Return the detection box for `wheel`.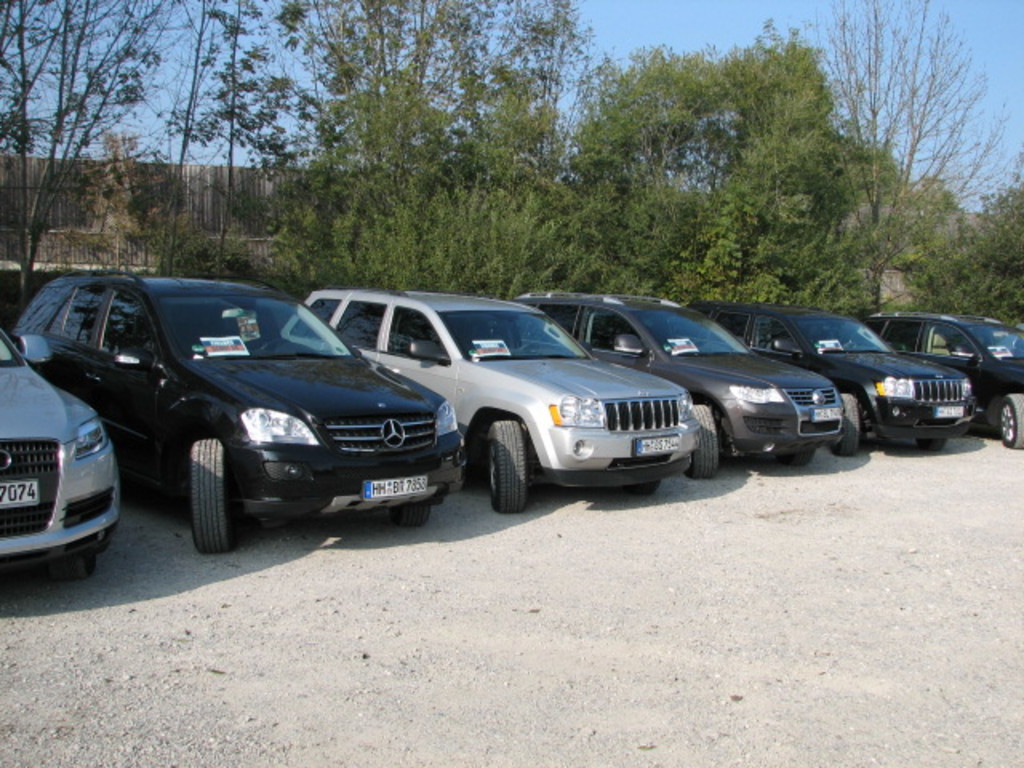
(x1=995, y1=389, x2=1022, y2=445).
